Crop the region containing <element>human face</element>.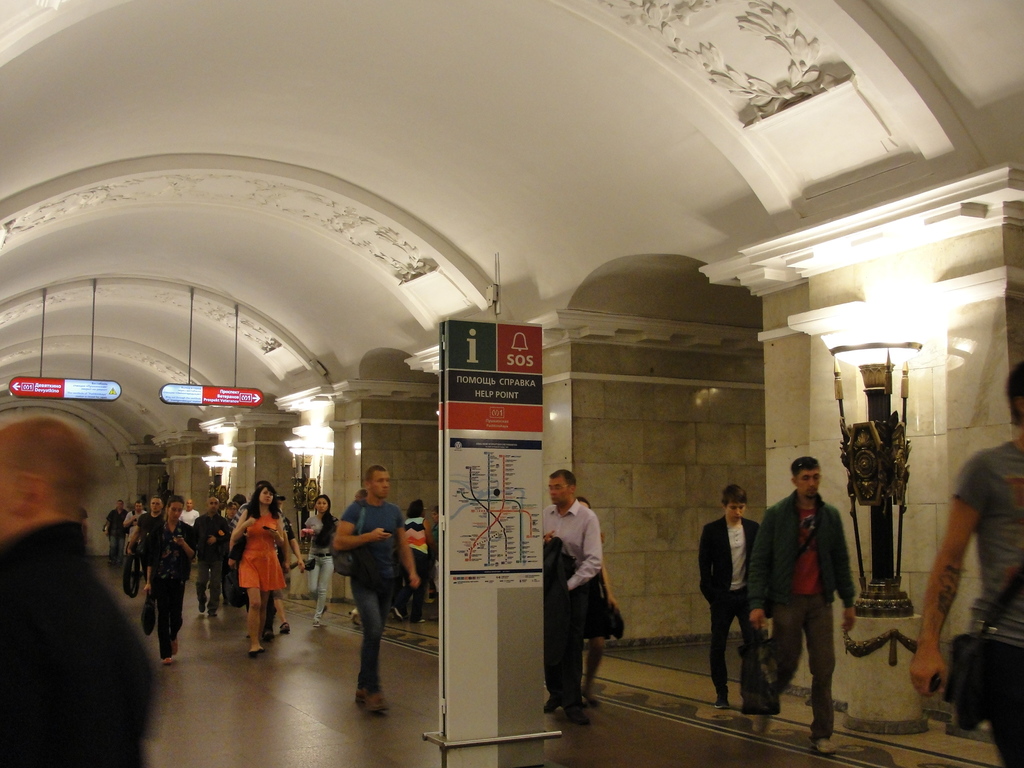
Crop region: l=548, t=473, r=568, b=510.
